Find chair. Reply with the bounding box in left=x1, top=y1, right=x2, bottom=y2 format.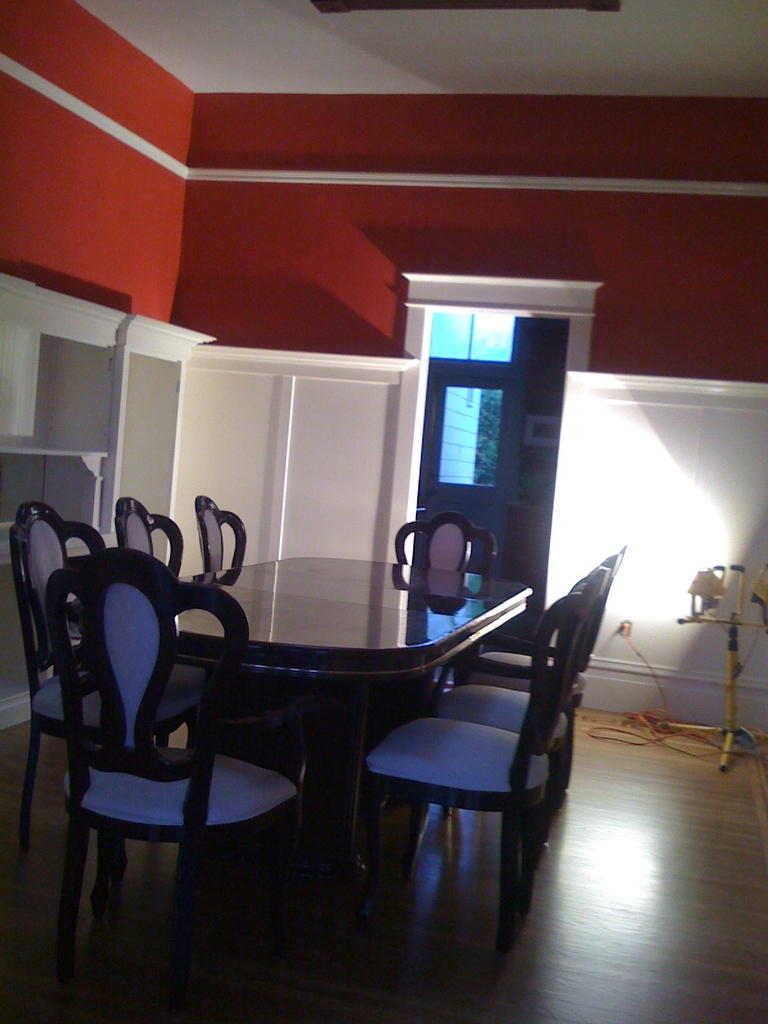
left=9, top=501, right=219, bottom=870.
